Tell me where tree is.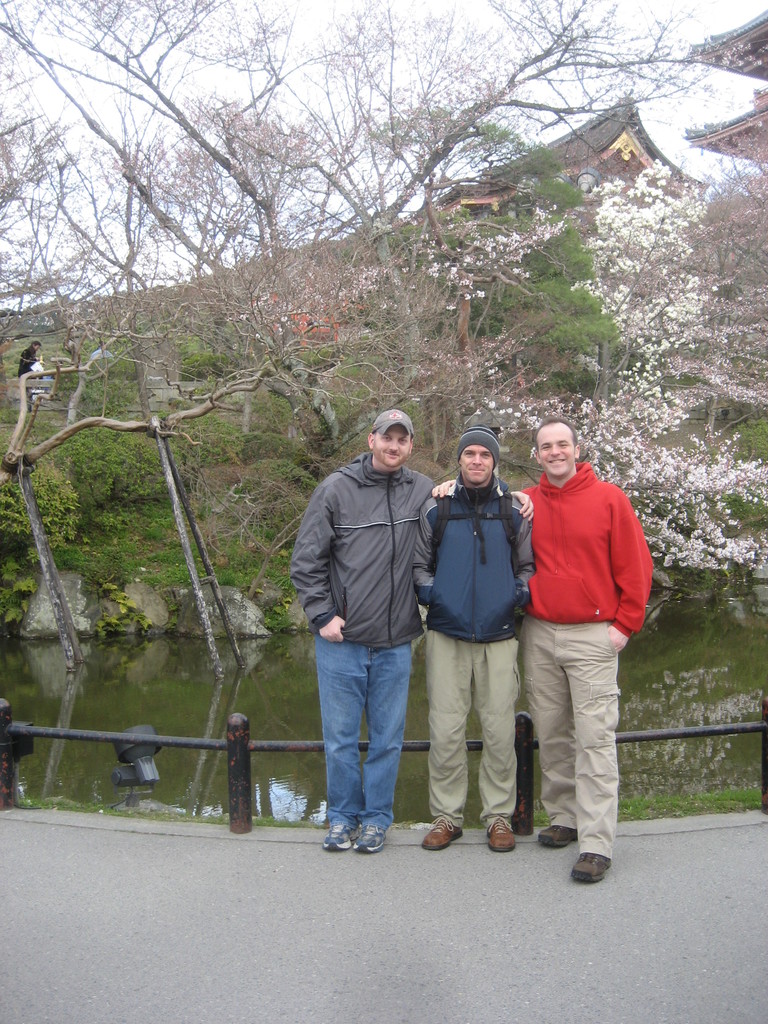
tree is at {"x1": 0, "y1": 39, "x2": 762, "y2": 785}.
